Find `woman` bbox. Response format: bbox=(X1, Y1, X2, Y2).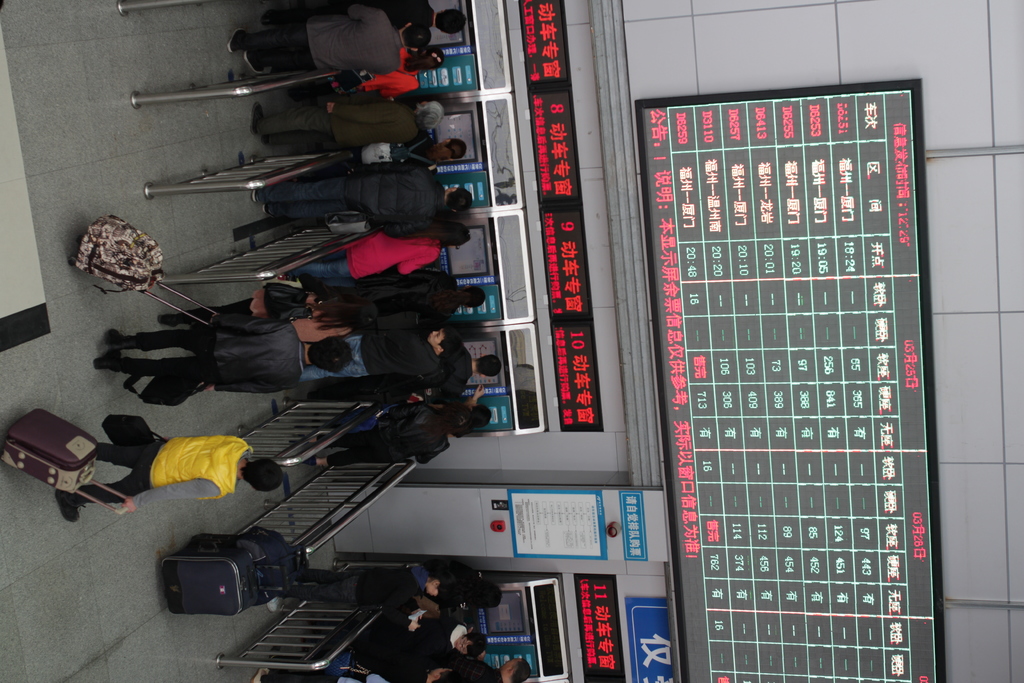
bbox=(277, 224, 467, 281).
